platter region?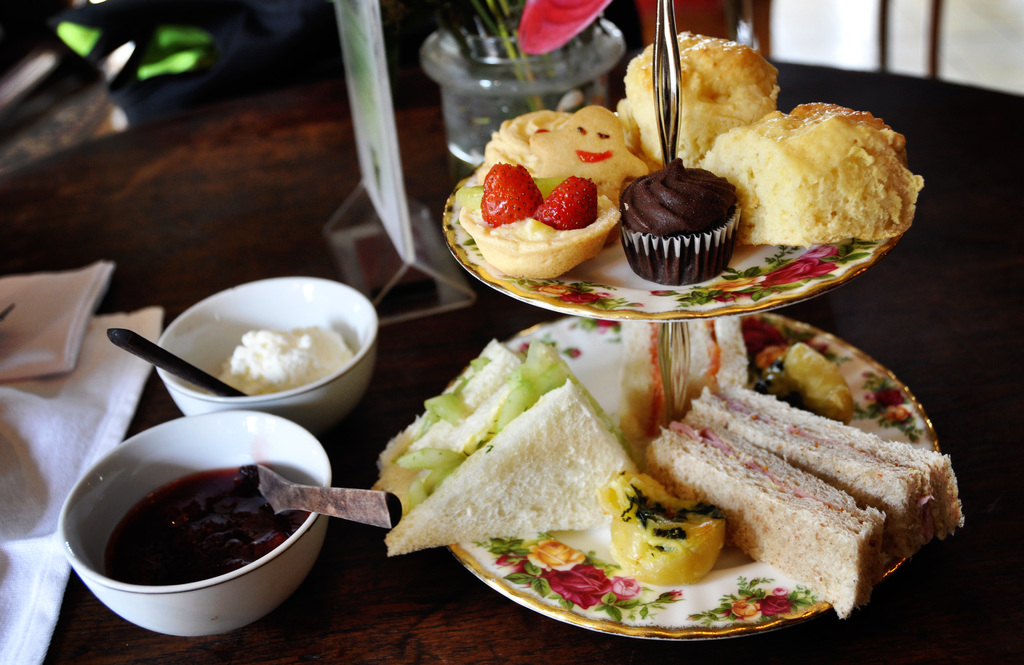
bbox=[446, 169, 896, 320]
